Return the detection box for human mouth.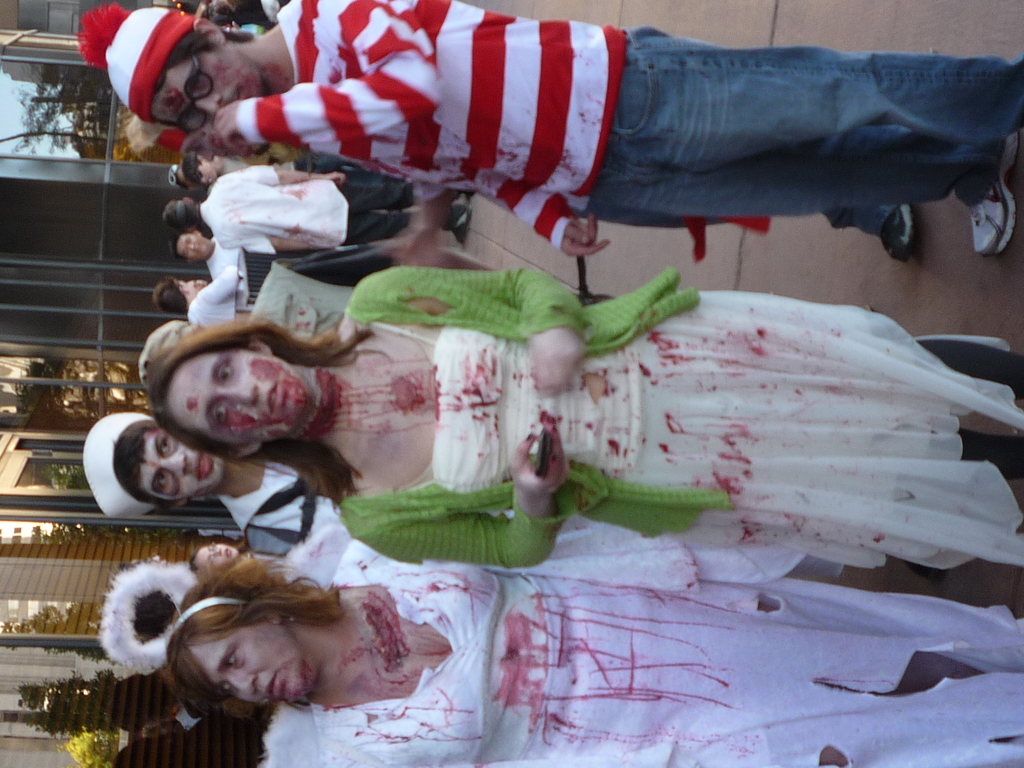
detection(195, 245, 200, 257).
